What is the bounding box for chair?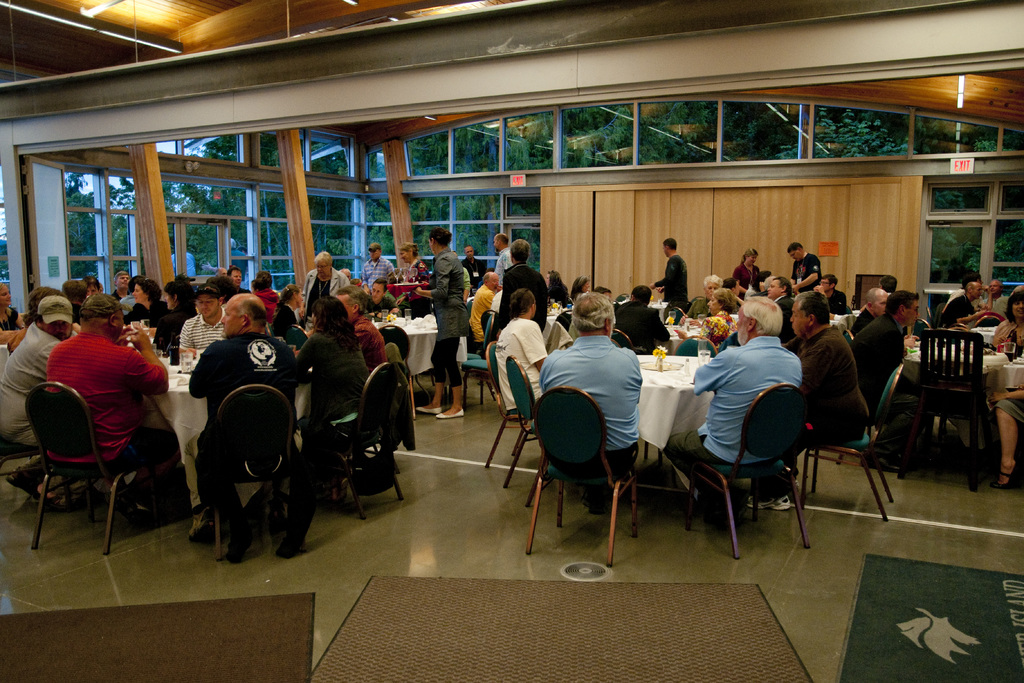
l=672, t=335, r=712, b=360.
